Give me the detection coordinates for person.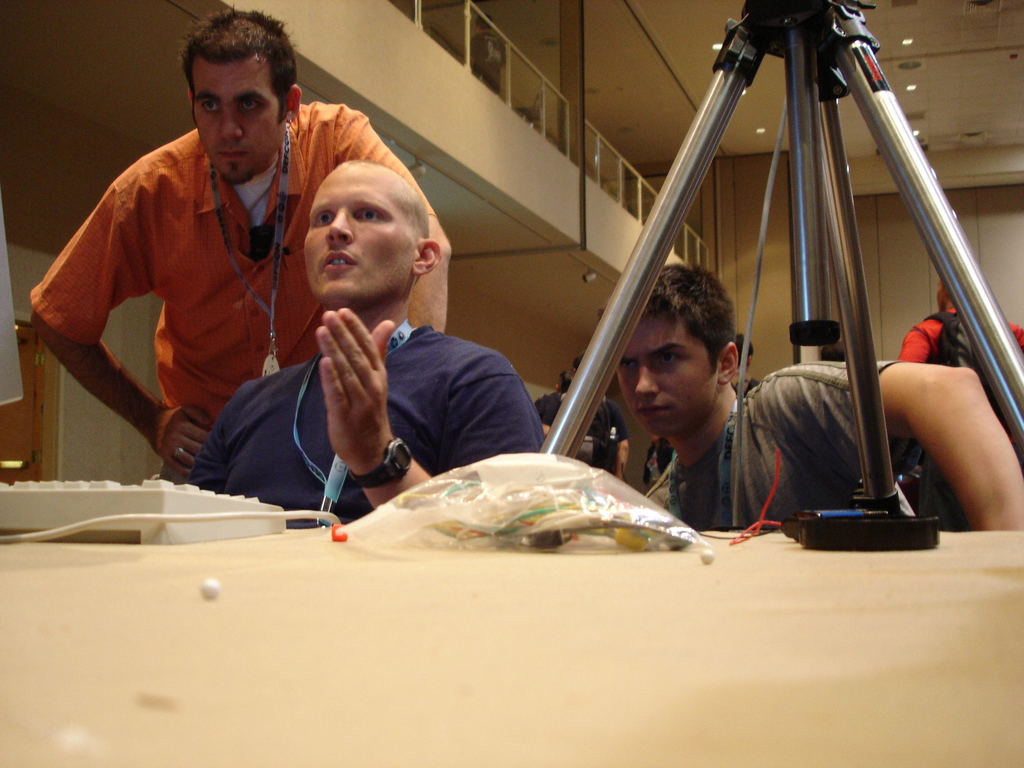
box=[187, 158, 550, 554].
